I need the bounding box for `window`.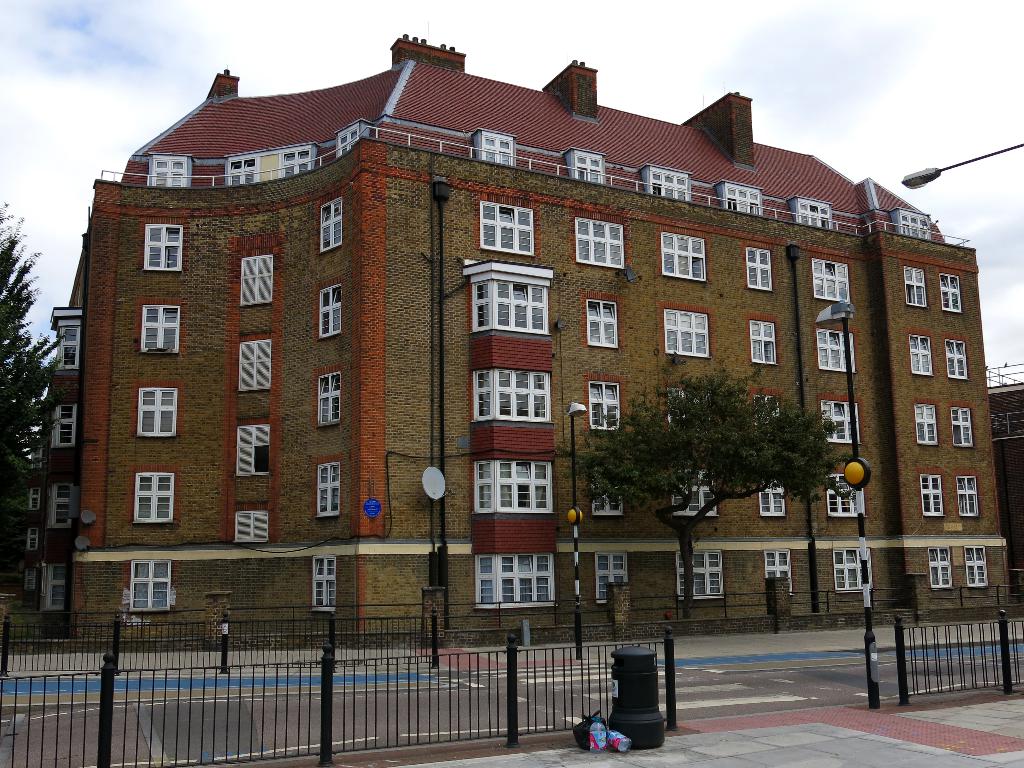
Here it is: bbox=[959, 467, 977, 518].
